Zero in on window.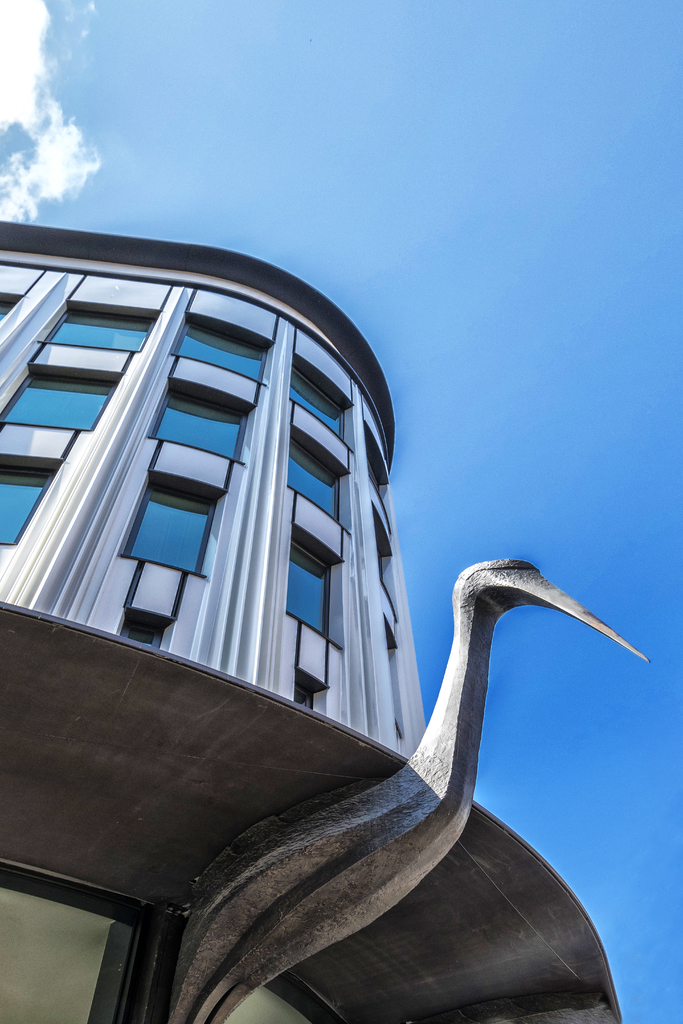
Zeroed in: [left=286, top=350, right=358, bottom=449].
